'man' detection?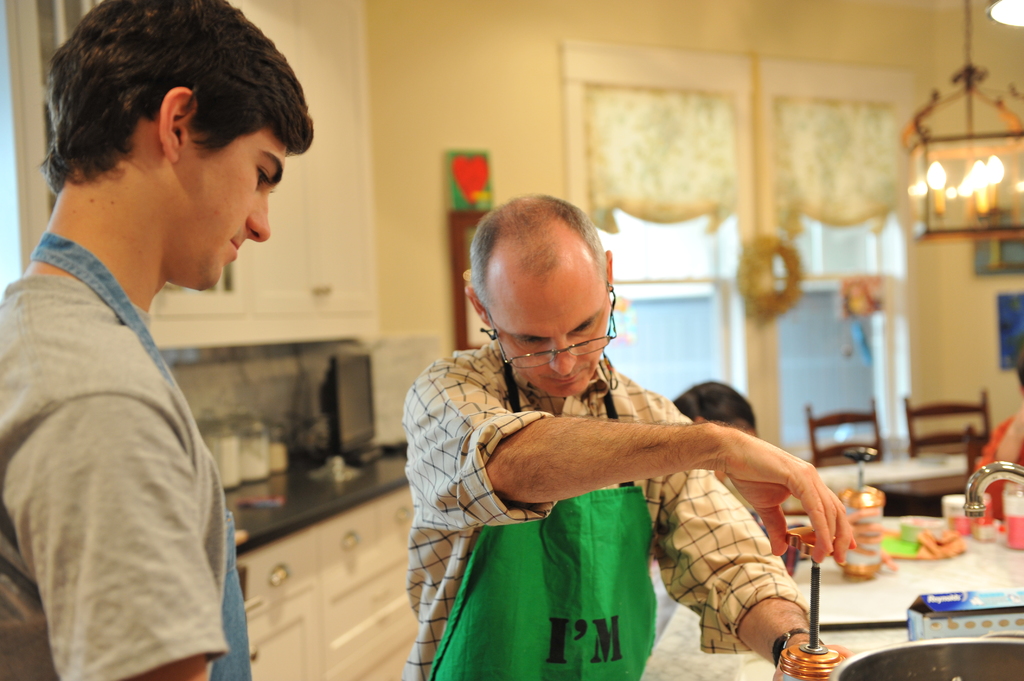
(left=671, top=377, right=758, bottom=492)
